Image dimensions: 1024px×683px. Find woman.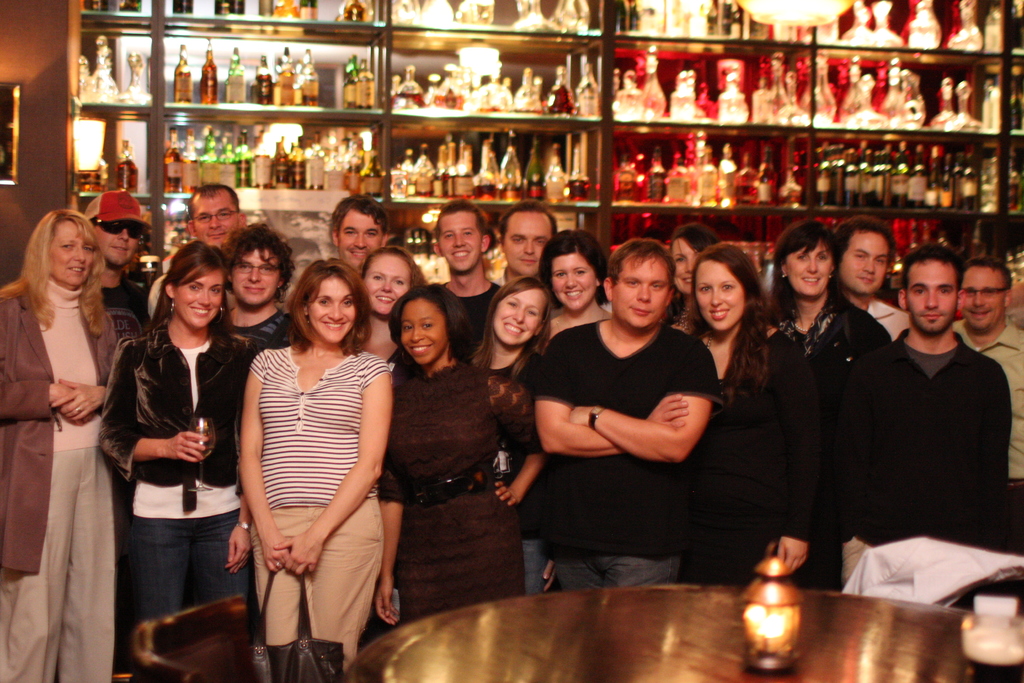
{"left": 373, "top": 283, "right": 545, "bottom": 630}.
